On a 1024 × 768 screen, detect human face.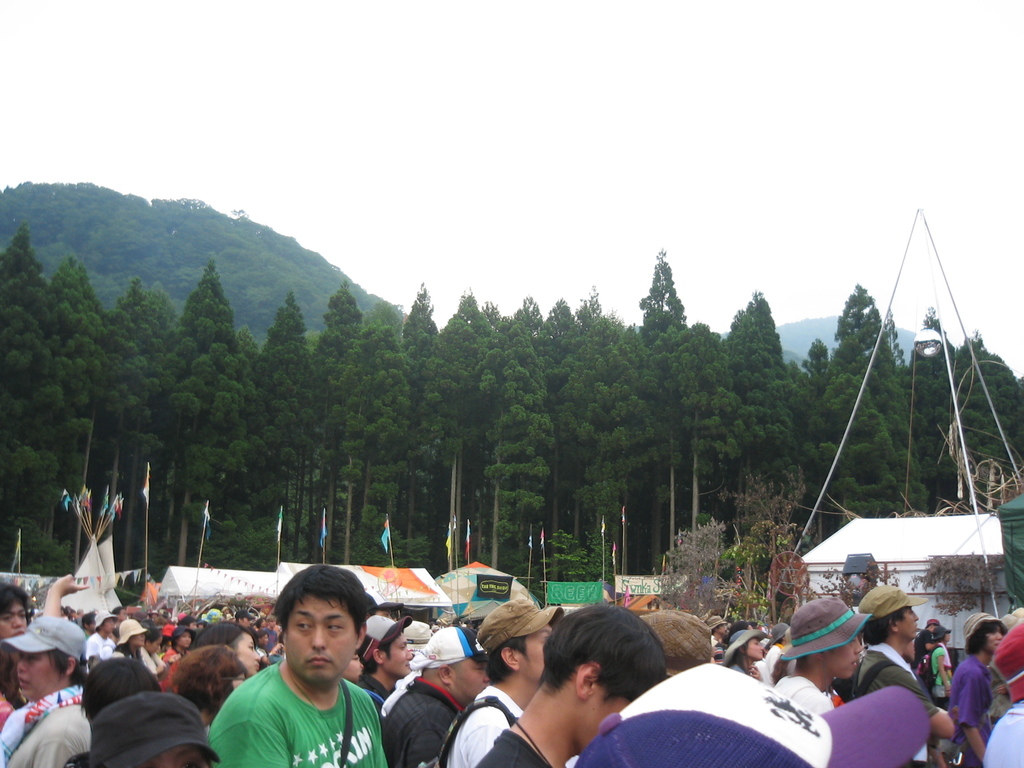
region(233, 626, 257, 675).
